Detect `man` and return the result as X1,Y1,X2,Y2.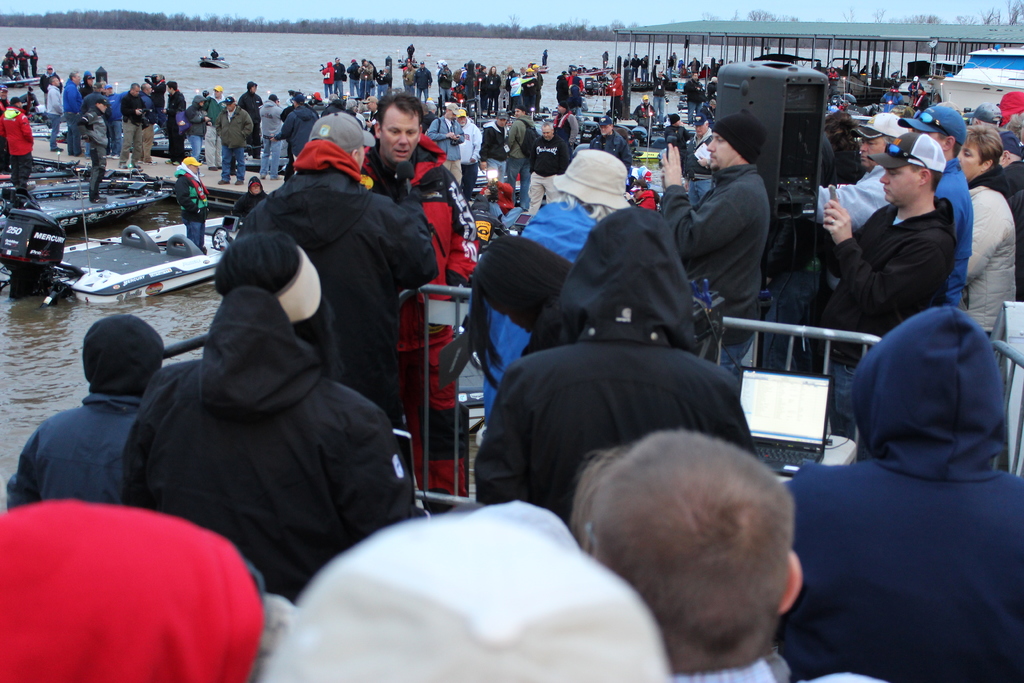
268,92,322,167.
